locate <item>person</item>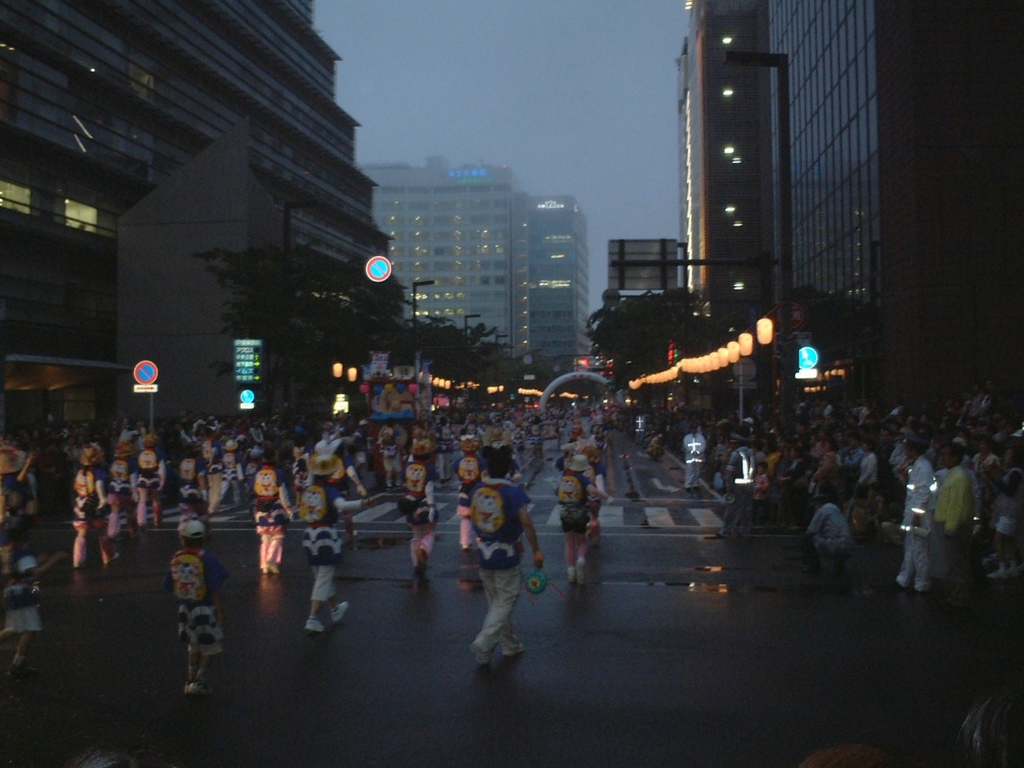
(965,379,985,427)
